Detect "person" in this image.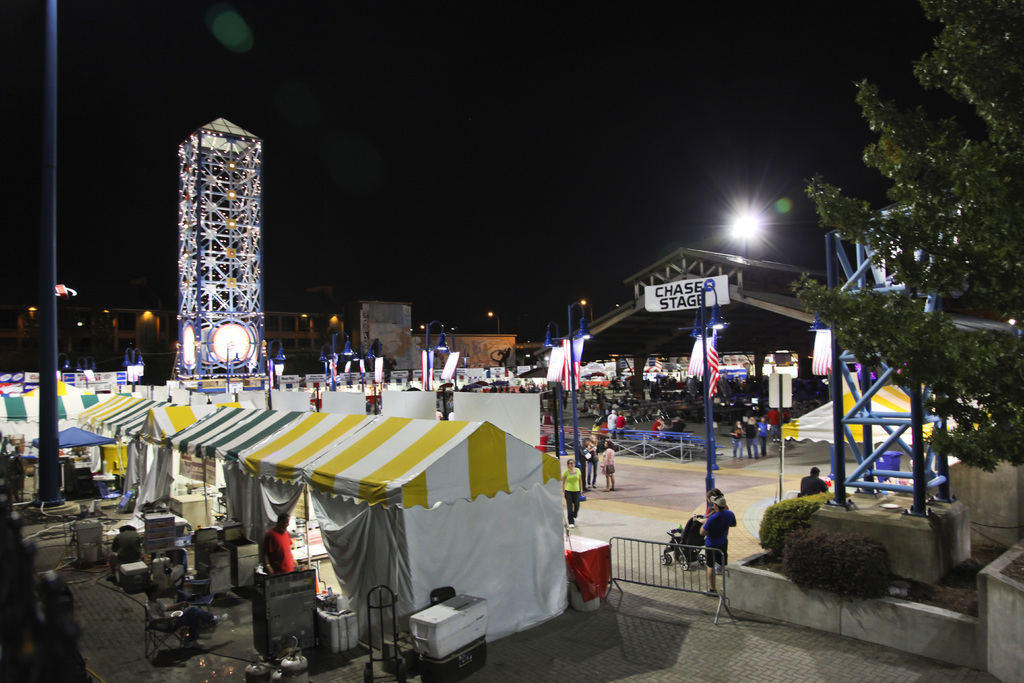
Detection: l=700, t=499, r=738, b=598.
